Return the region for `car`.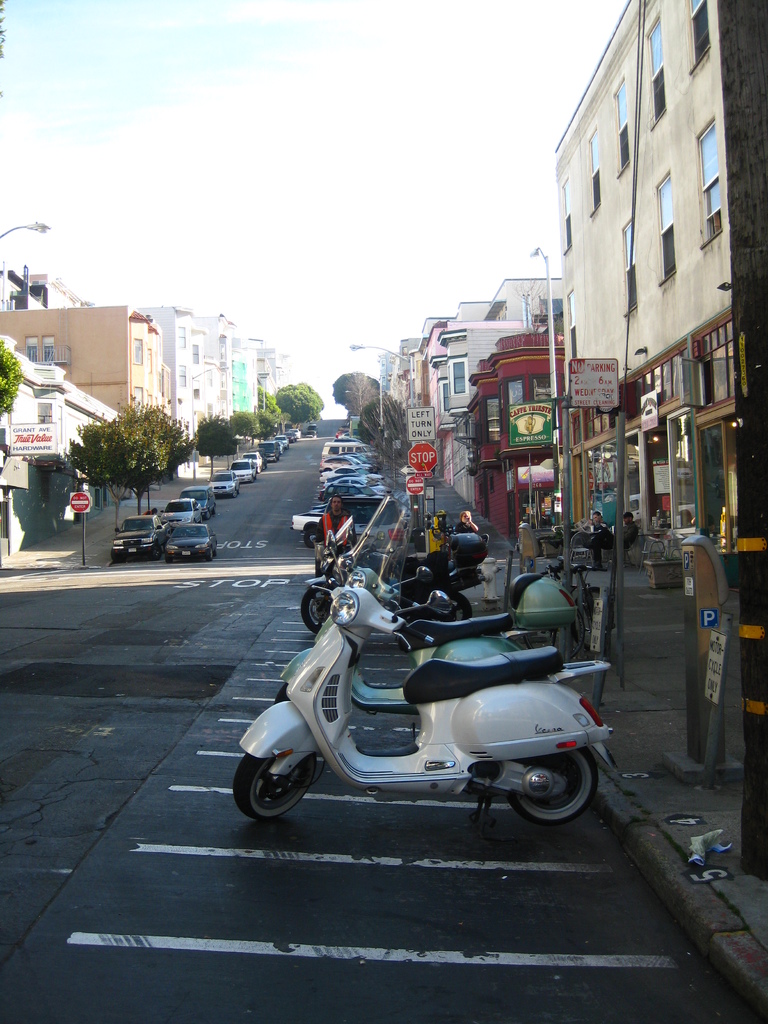
<region>207, 469, 240, 497</region>.
